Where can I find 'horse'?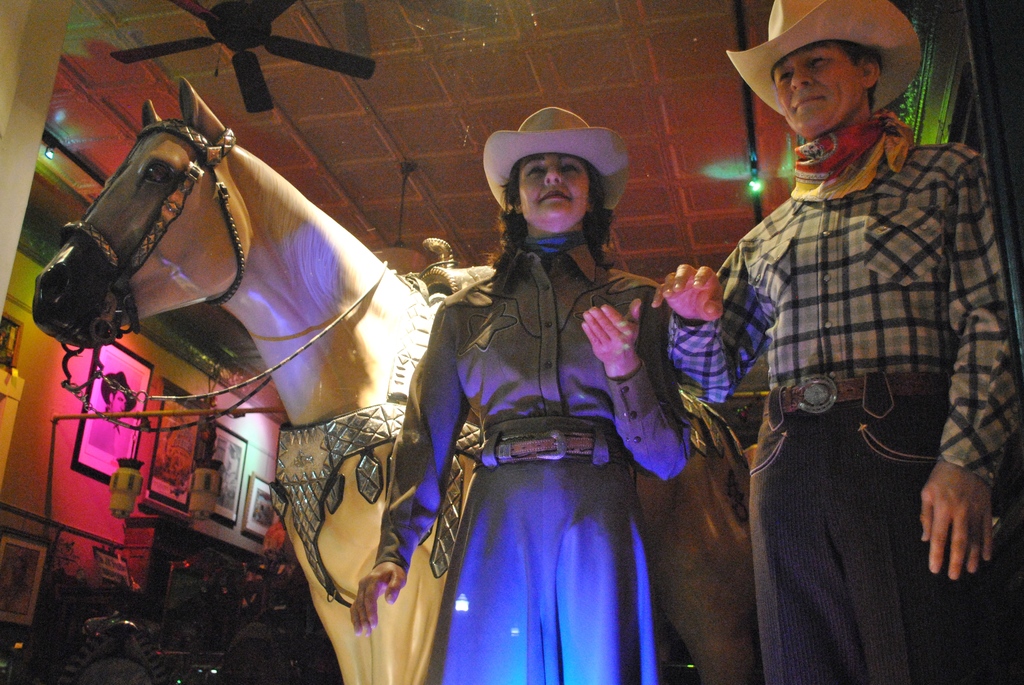
You can find it at 31:75:769:684.
